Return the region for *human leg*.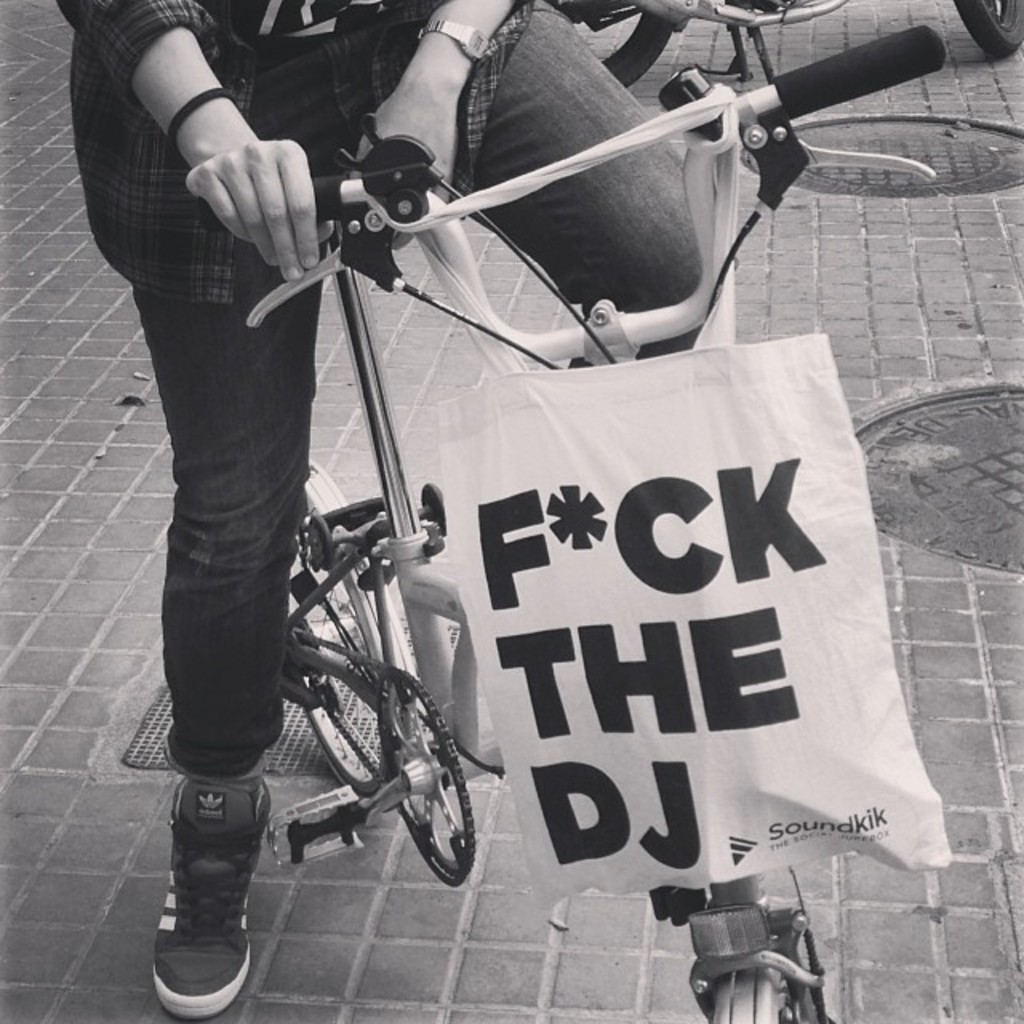
pyautogui.locateOnScreen(381, 0, 725, 373).
